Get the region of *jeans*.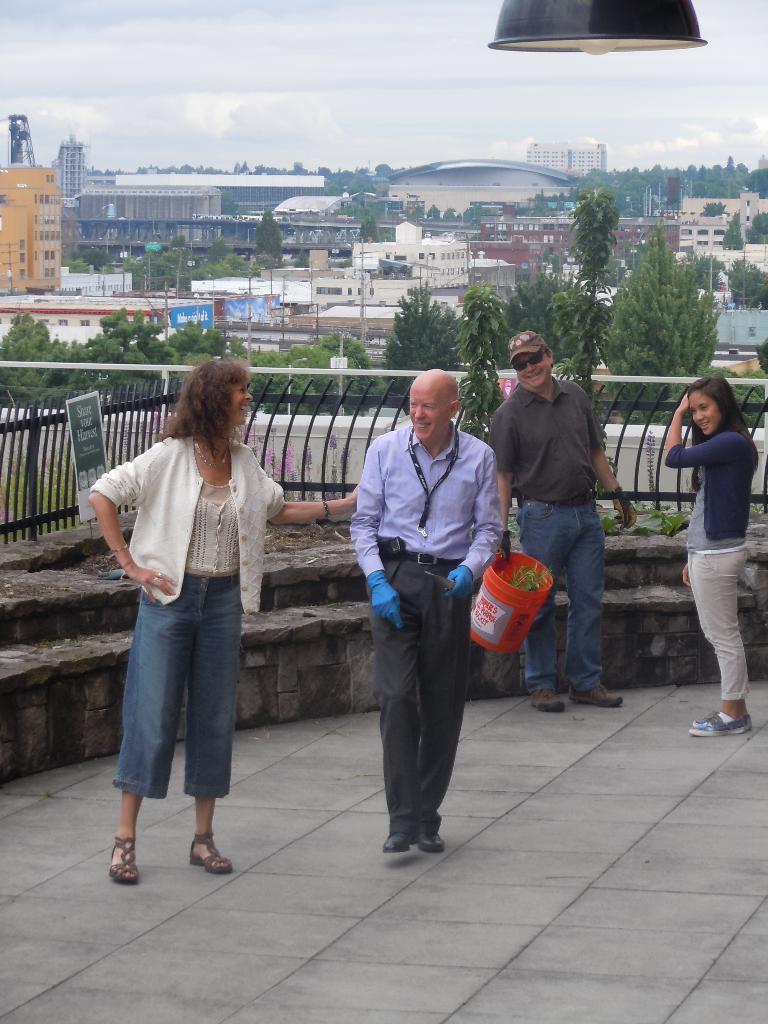
bbox=(113, 583, 249, 848).
